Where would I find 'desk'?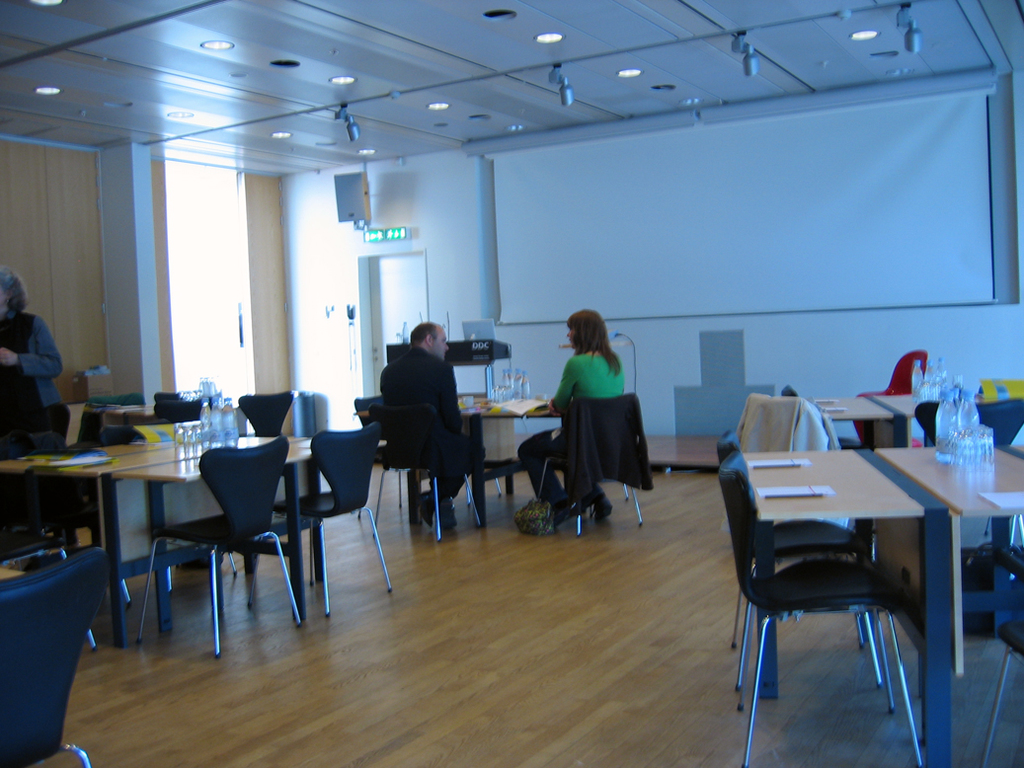
At l=757, t=445, r=915, b=519.
